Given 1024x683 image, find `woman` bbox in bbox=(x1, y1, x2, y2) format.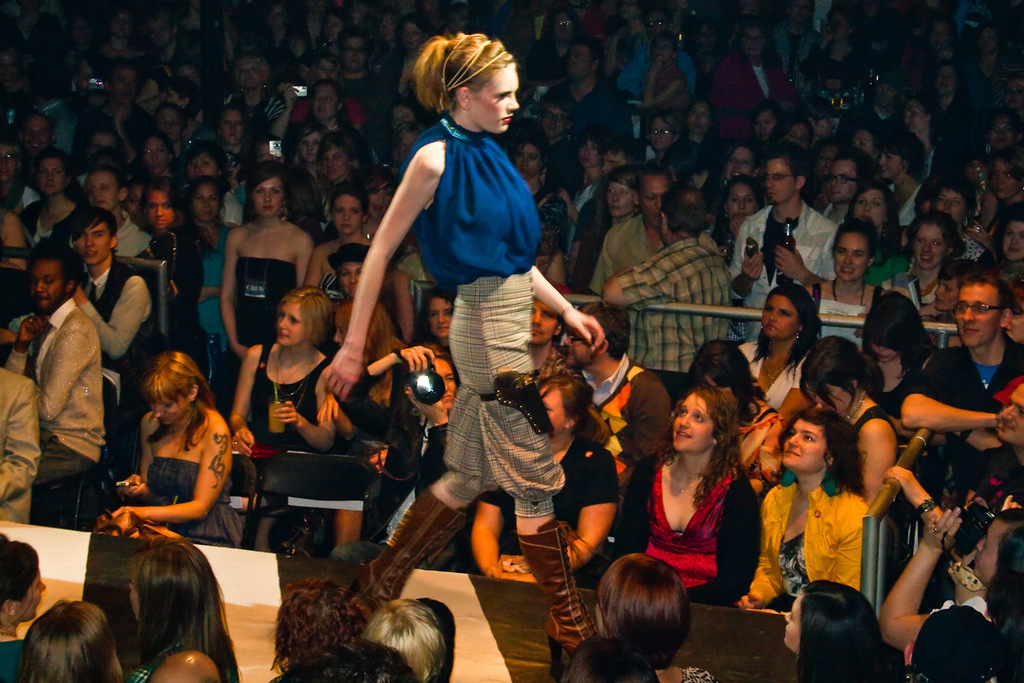
bbox=(794, 0, 860, 83).
